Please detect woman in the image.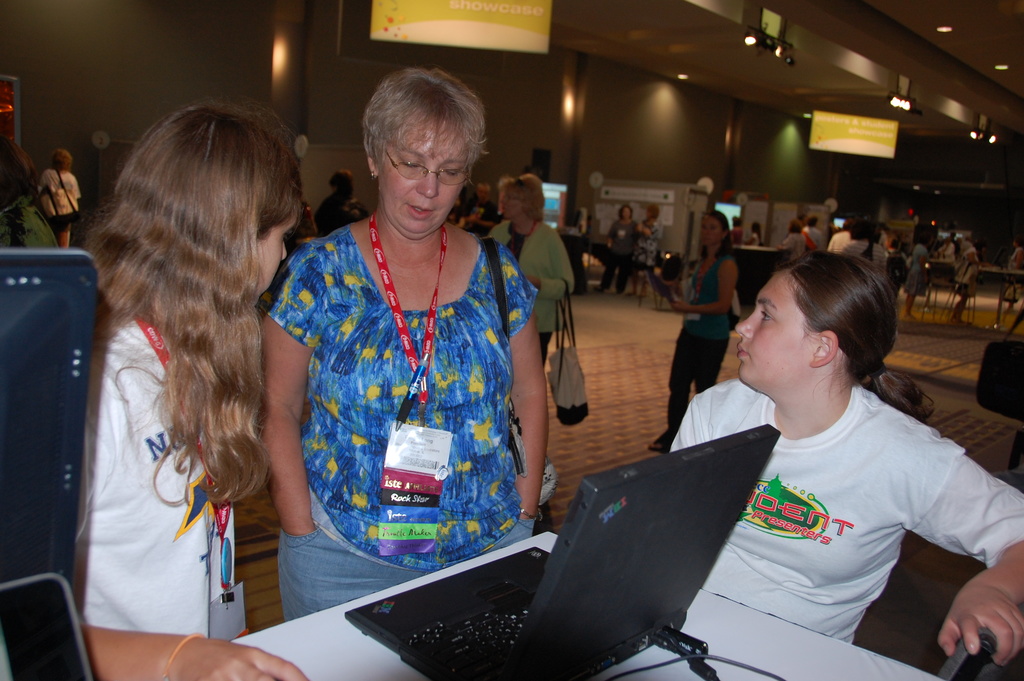
bbox=[35, 147, 81, 245].
